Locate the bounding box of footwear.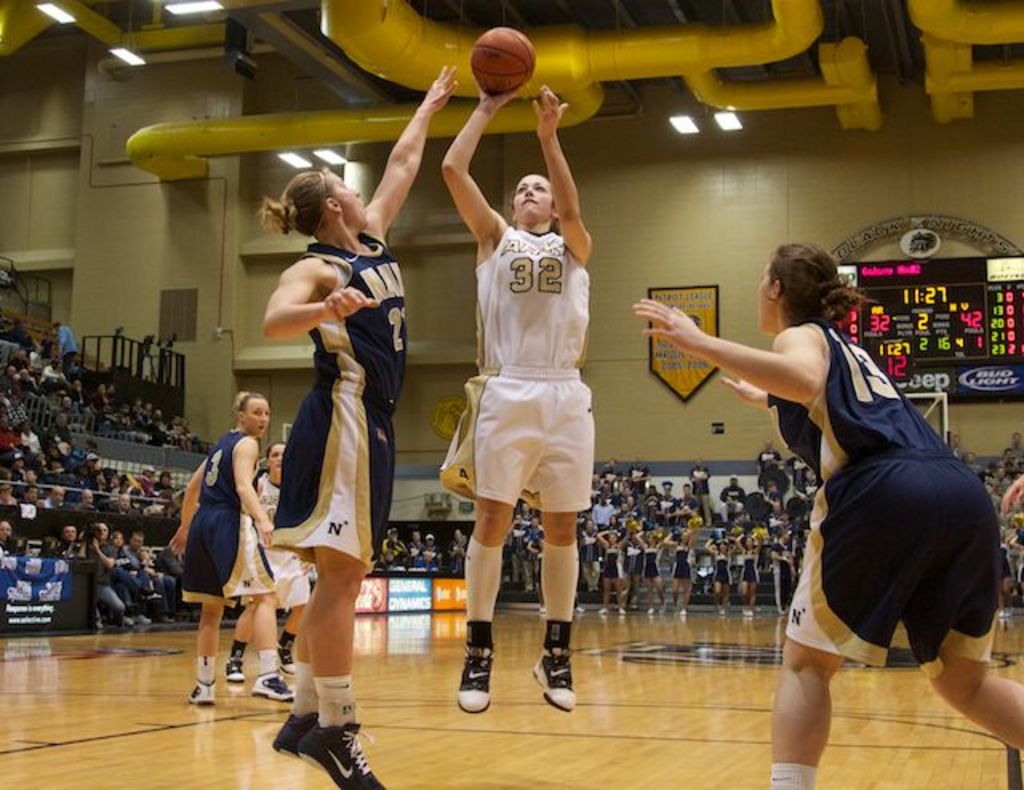
Bounding box: box(186, 673, 213, 708).
